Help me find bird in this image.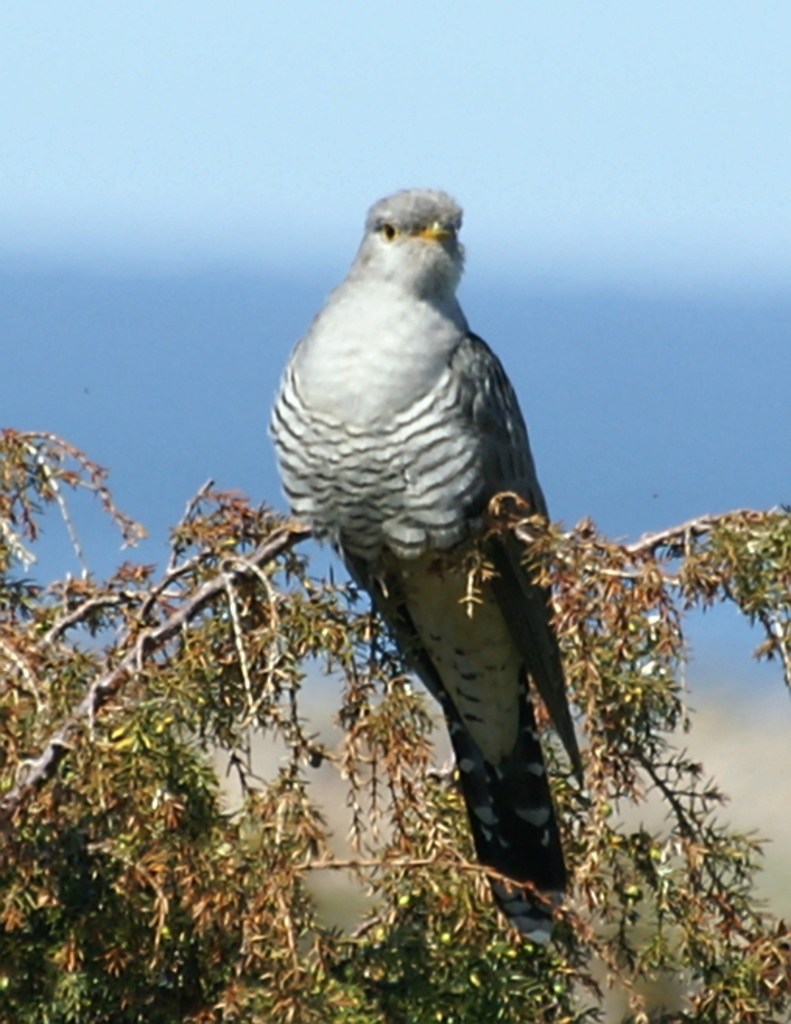
Found it: rect(252, 187, 585, 901).
